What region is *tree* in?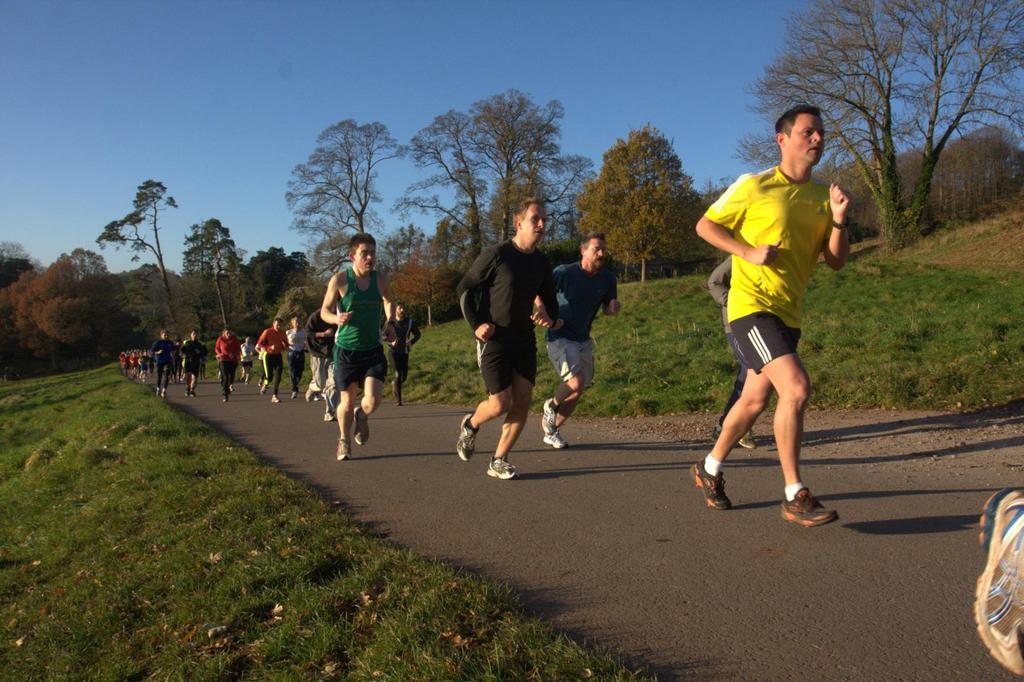
<bbox>93, 175, 182, 350</bbox>.
